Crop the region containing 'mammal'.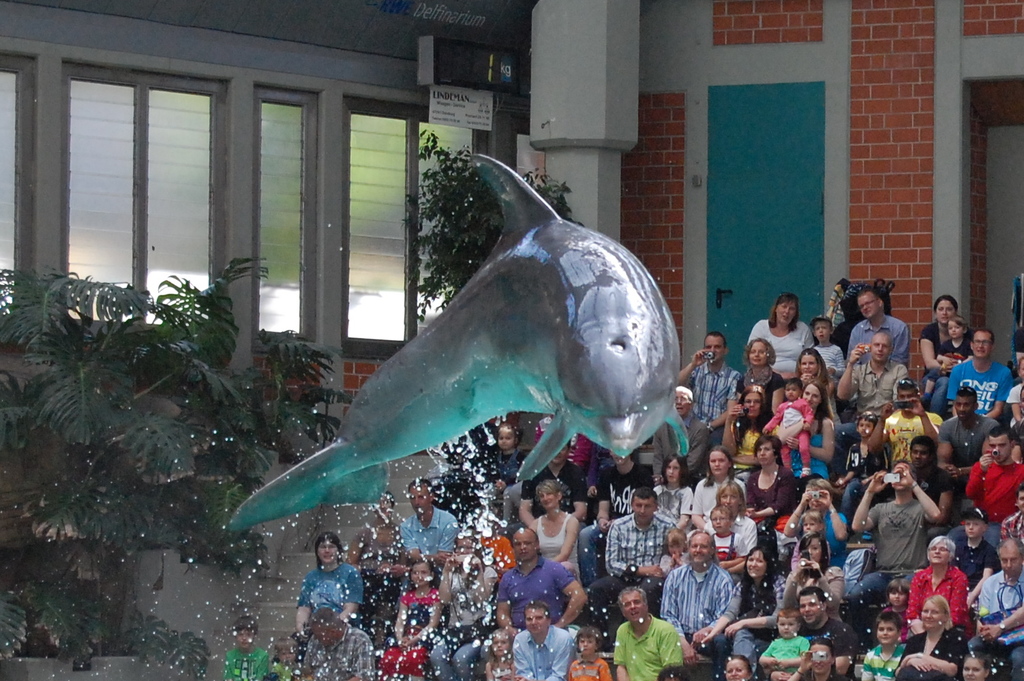
Crop region: (left=571, top=622, right=611, bottom=680).
